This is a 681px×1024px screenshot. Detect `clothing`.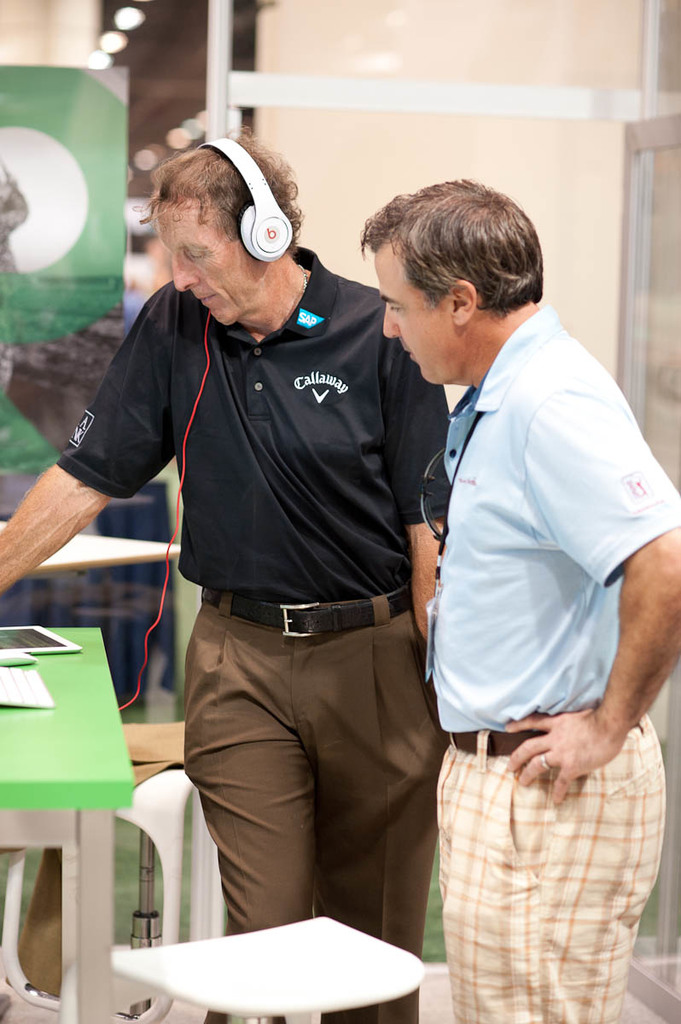
pyautogui.locateOnScreen(59, 251, 461, 1023).
